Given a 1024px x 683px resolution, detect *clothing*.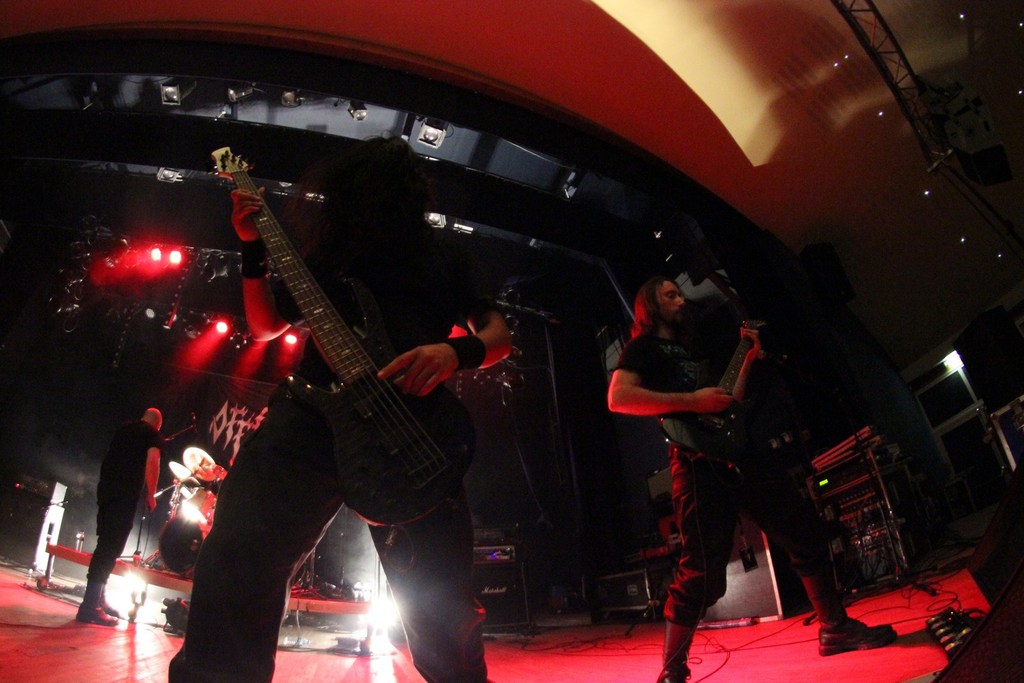
[163, 209, 495, 682].
